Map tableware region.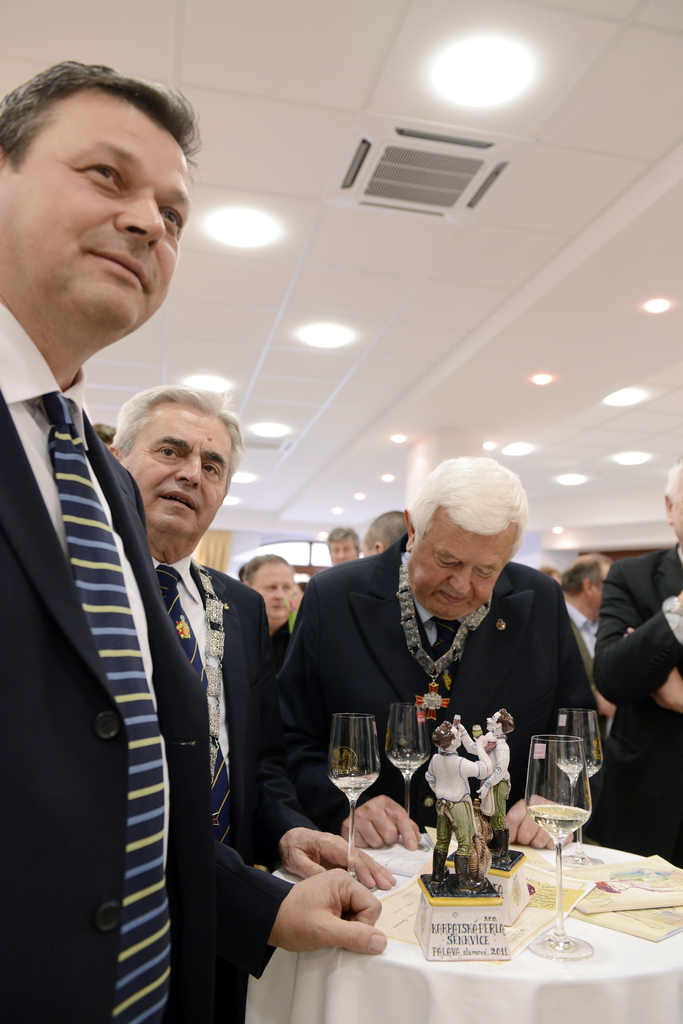
Mapped to x1=554, y1=703, x2=607, y2=867.
